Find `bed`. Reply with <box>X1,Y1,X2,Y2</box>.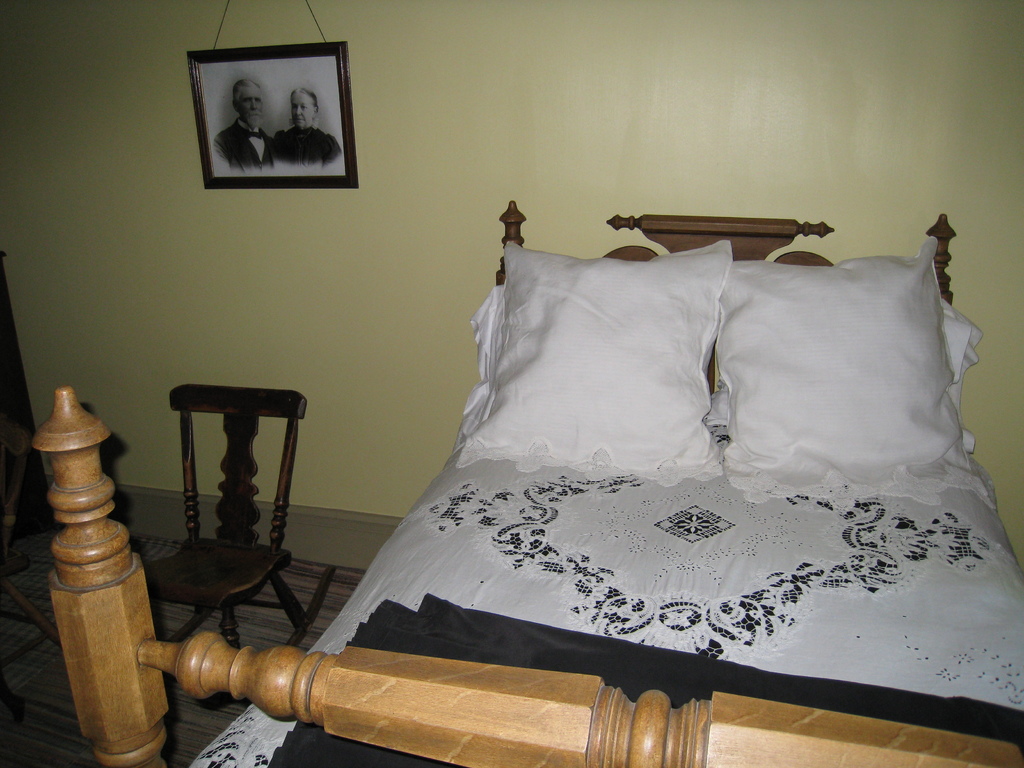
<box>184,176,1023,767</box>.
